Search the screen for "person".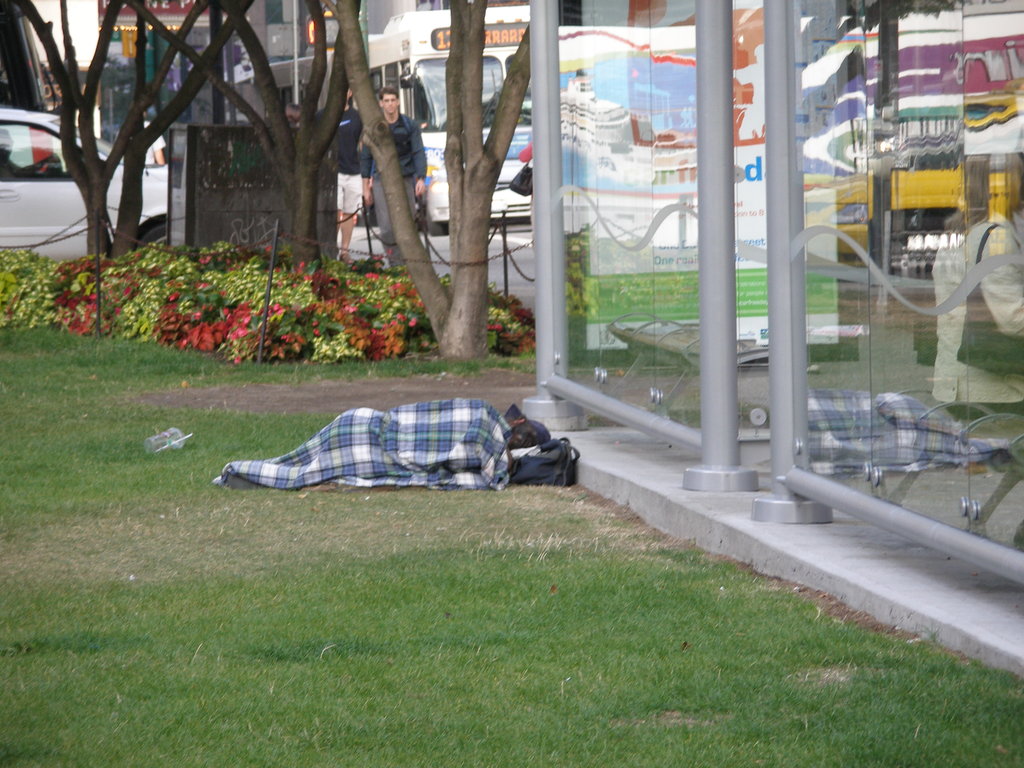
Found at (354, 90, 423, 266).
